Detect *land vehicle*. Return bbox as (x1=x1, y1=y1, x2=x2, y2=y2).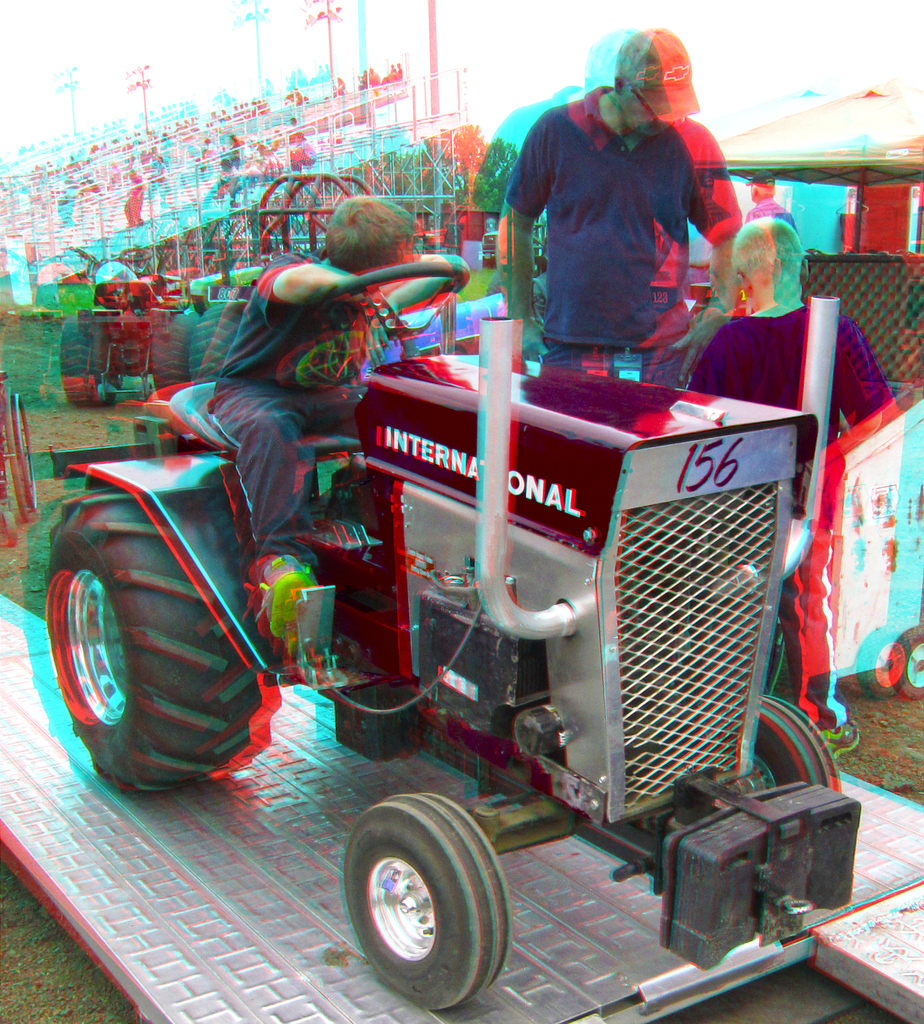
(x1=187, y1=237, x2=253, y2=381).
